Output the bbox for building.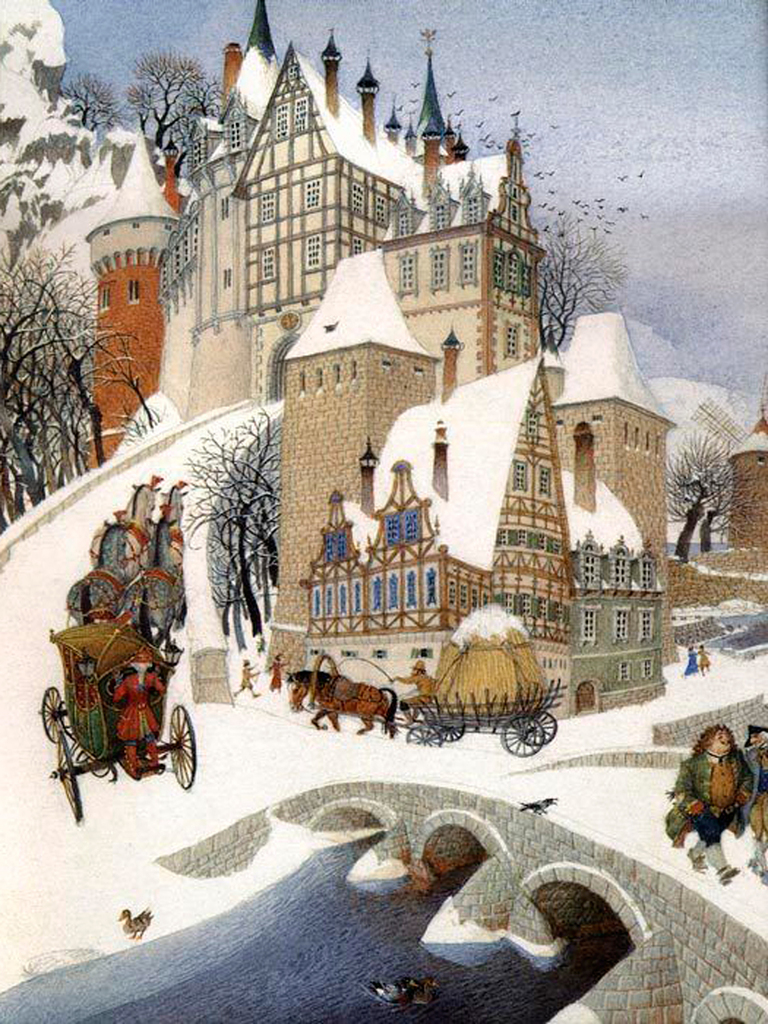
[735, 412, 767, 547].
